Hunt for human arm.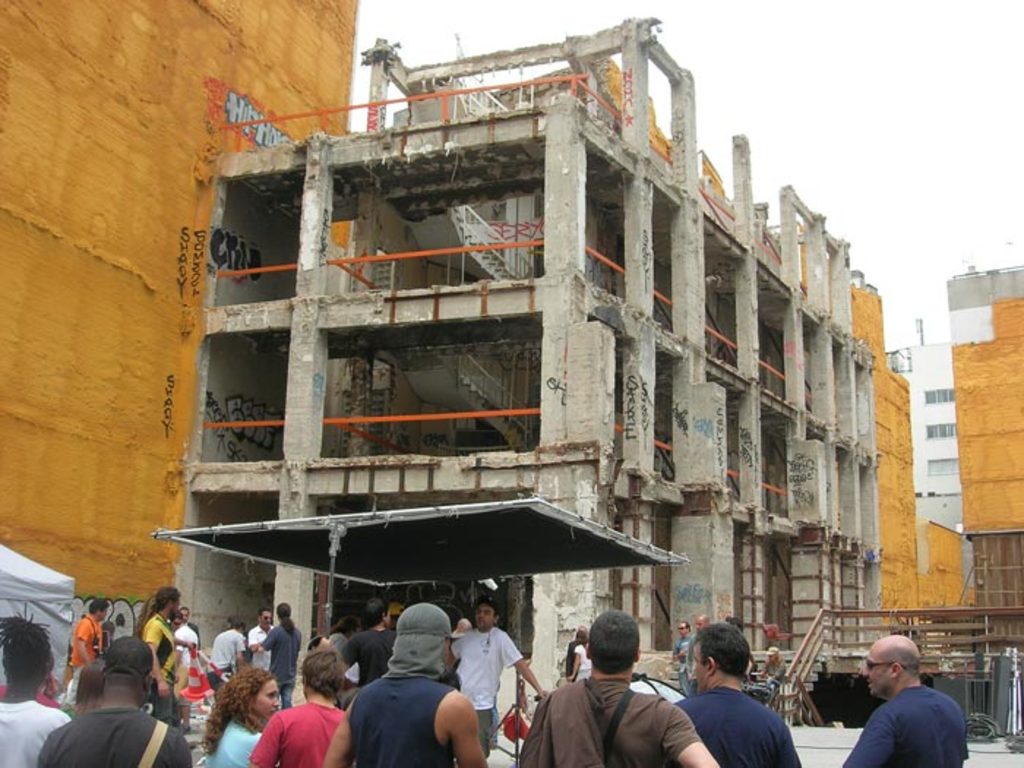
Hunted down at <region>442, 690, 490, 767</region>.
